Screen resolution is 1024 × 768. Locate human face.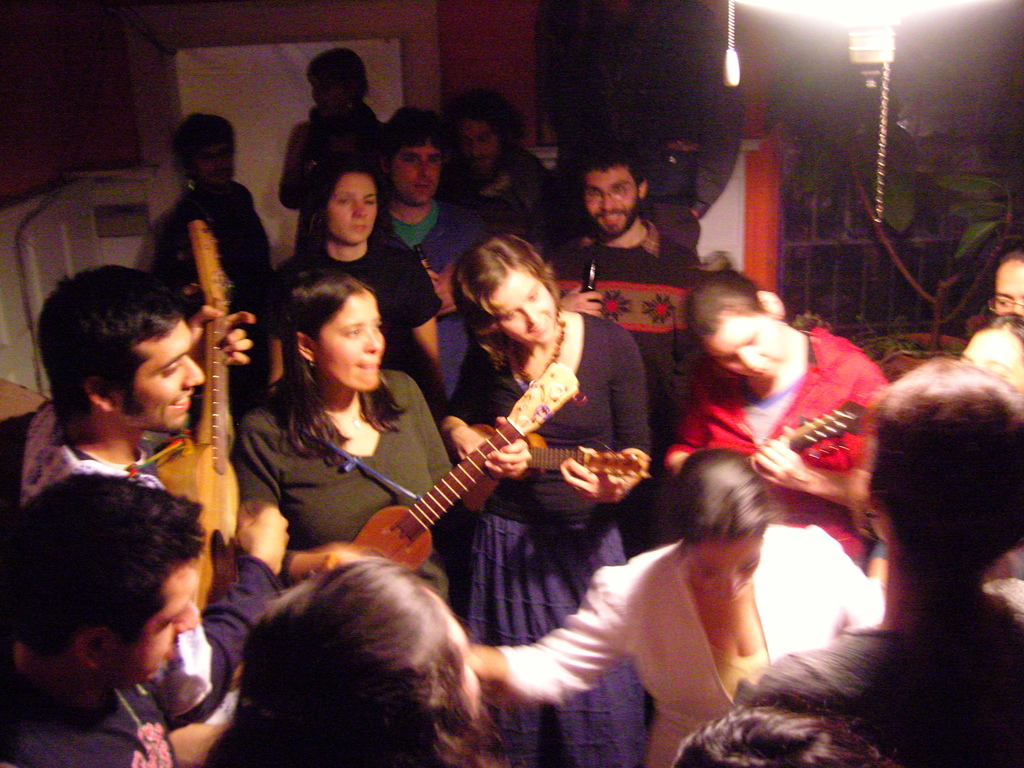
[left=687, top=527, right=765, bottom=604].
